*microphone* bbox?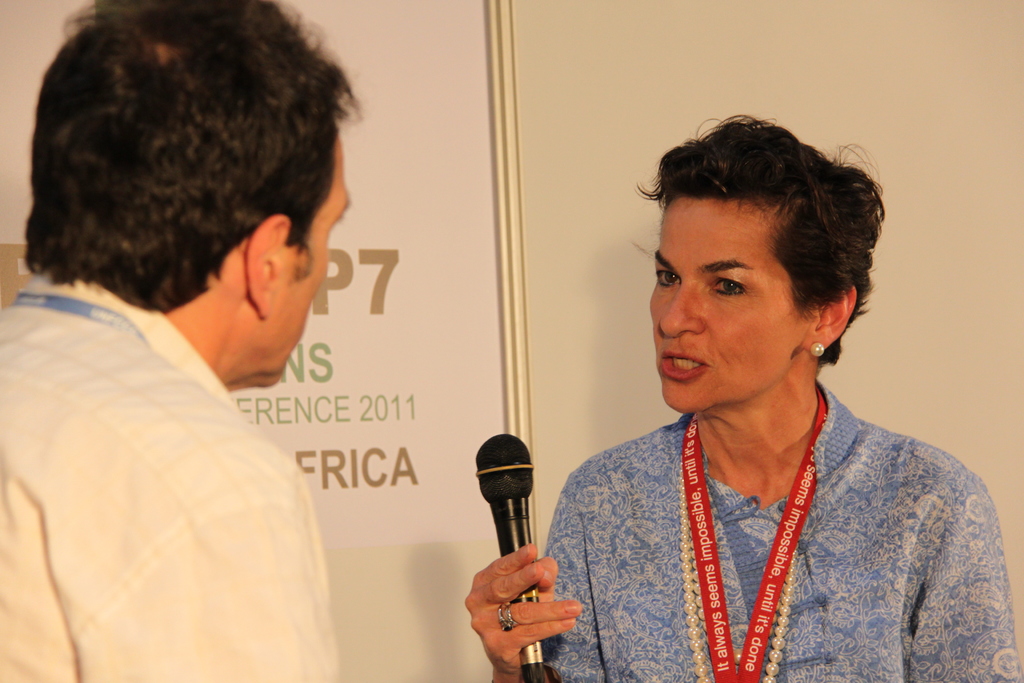
rect(464, 447, 552, 599)
